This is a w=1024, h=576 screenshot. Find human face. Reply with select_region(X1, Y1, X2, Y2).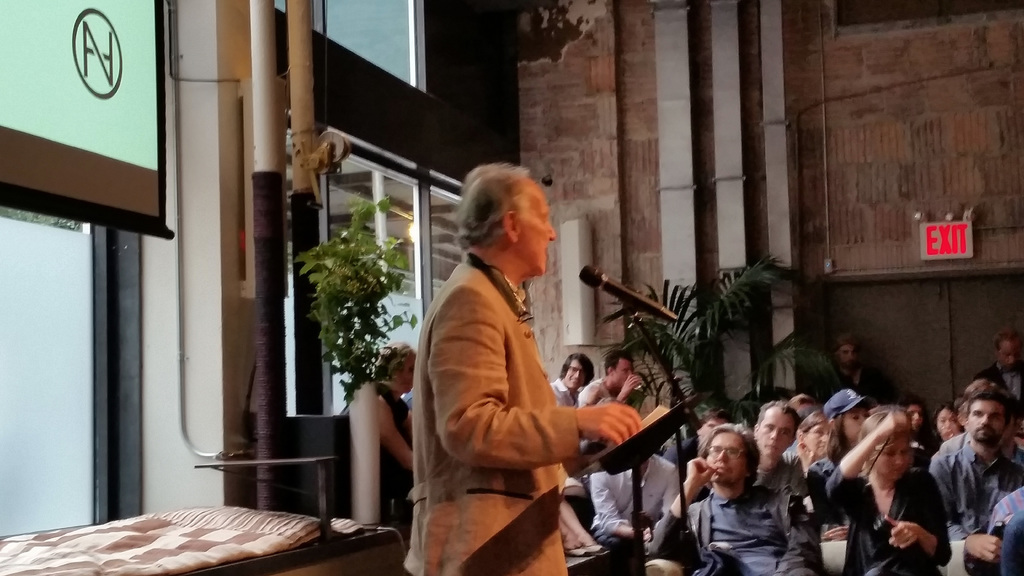
select_region(615, 361, 628, 387).
